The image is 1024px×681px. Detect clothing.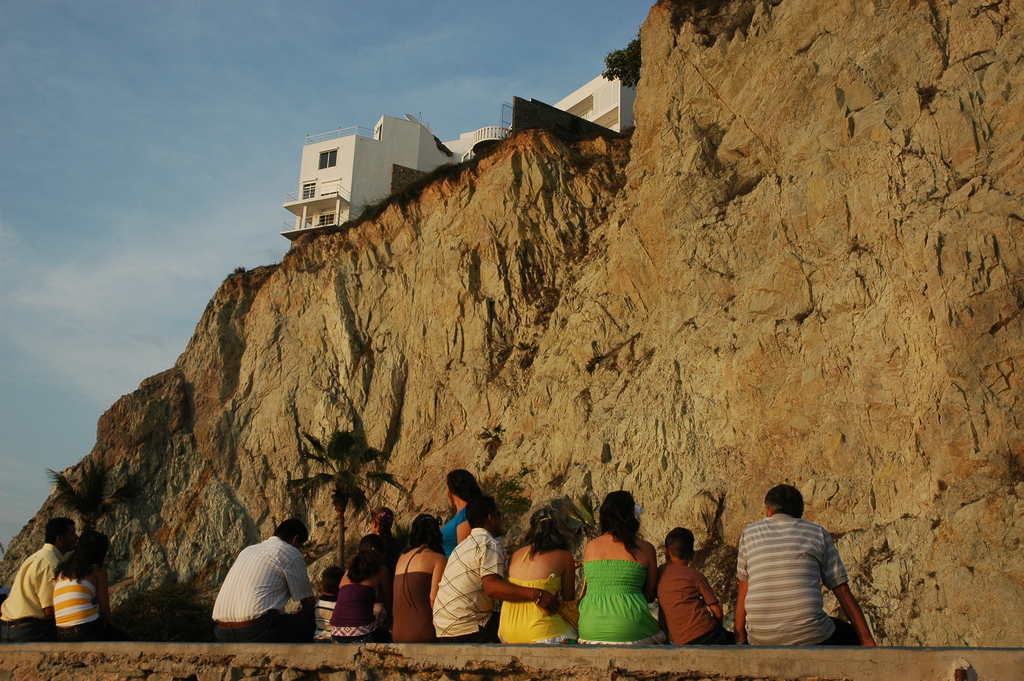
Detection: locate(213, 528, 327, 650).
